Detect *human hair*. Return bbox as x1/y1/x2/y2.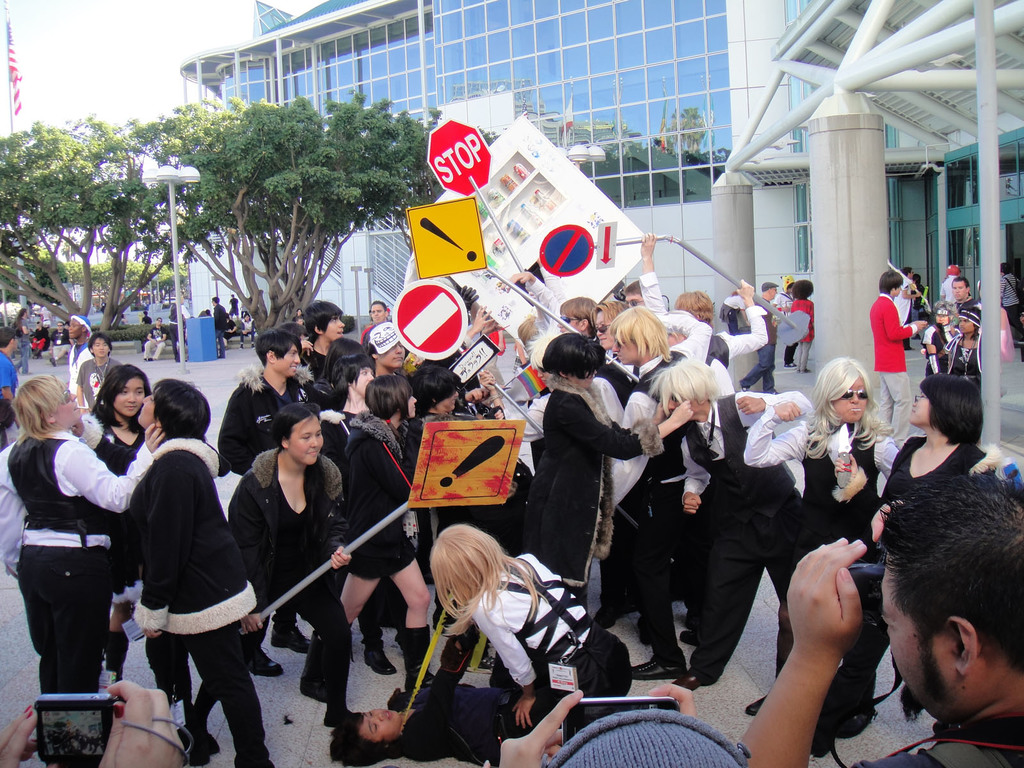
150/383/209/438.
